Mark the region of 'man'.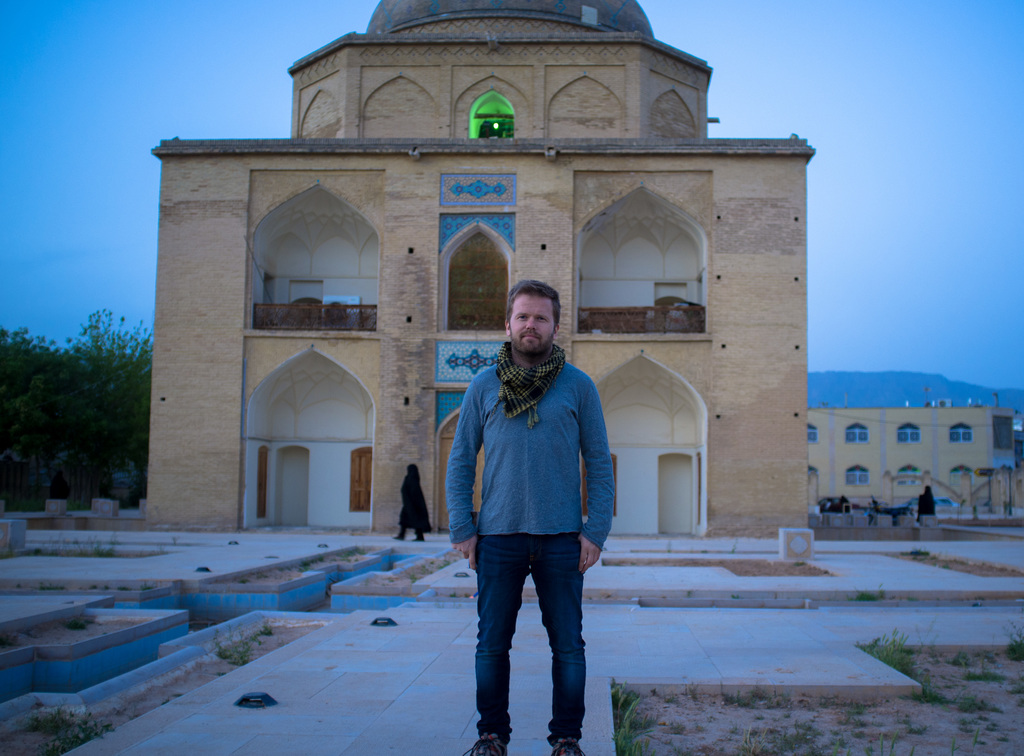
Region: [left=429, top=264, right=608, bottom=726].
